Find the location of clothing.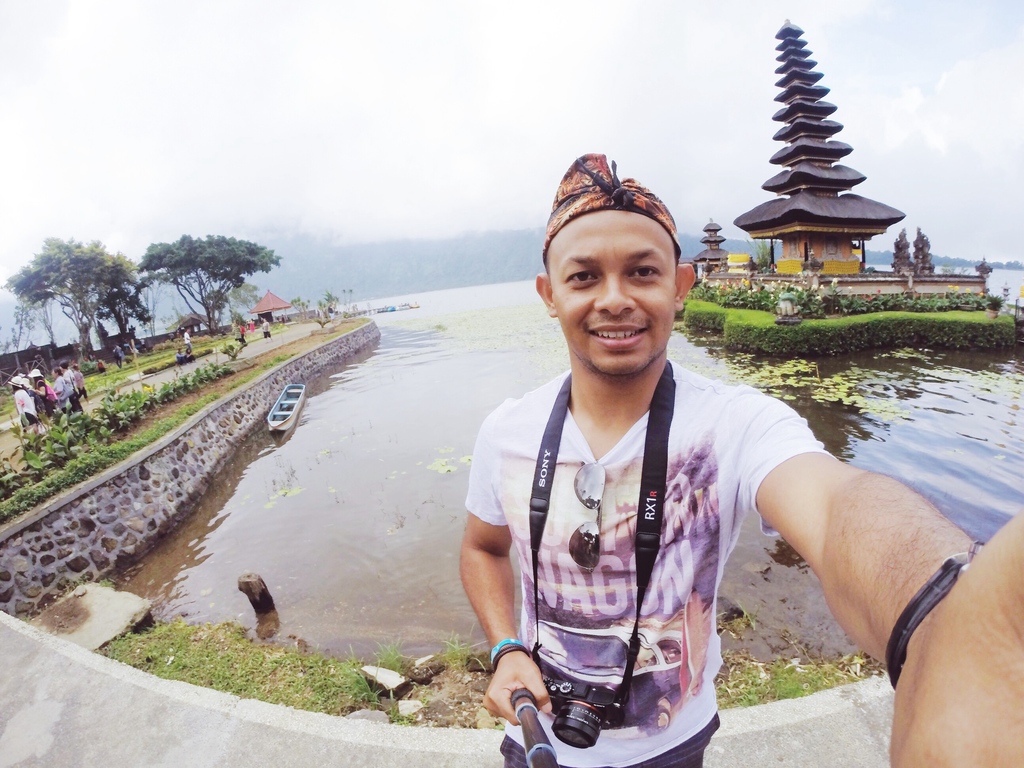
Location: bbox=(66, 367, 77, 402).
